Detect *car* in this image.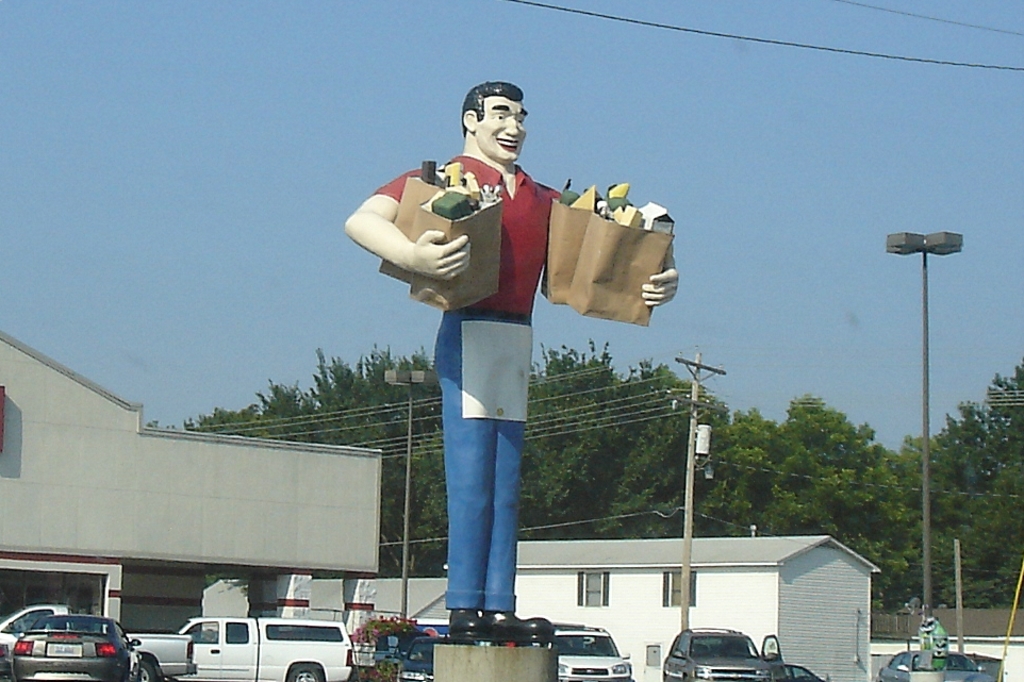
Detection: x1=5 y1=609 x2=133 y2=681.
